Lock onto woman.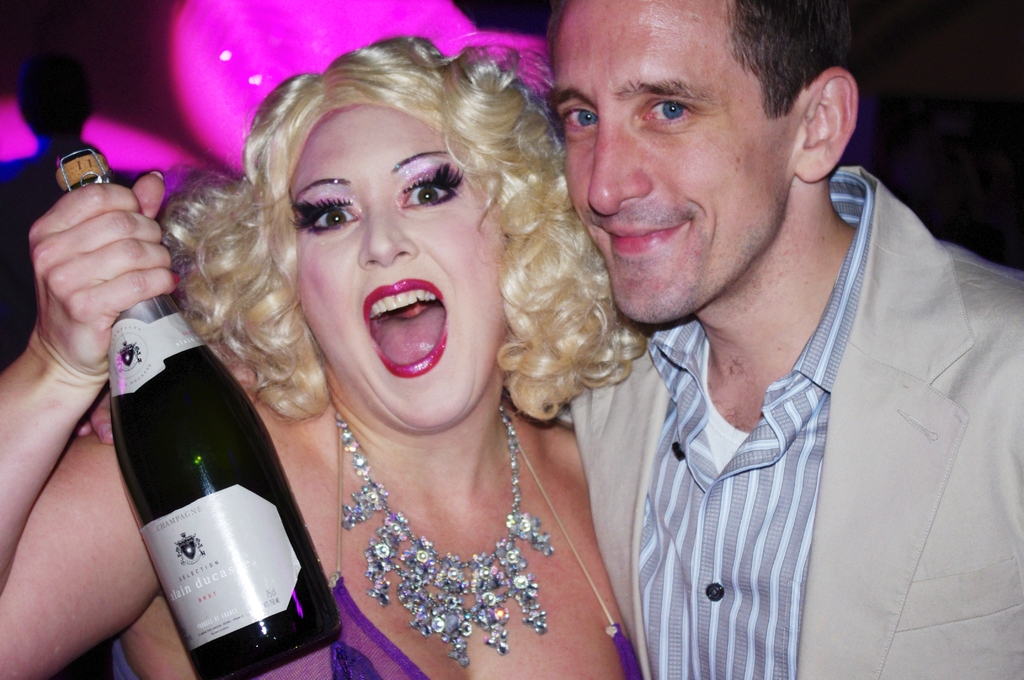
Locked: (0, 36, 643, 677).
